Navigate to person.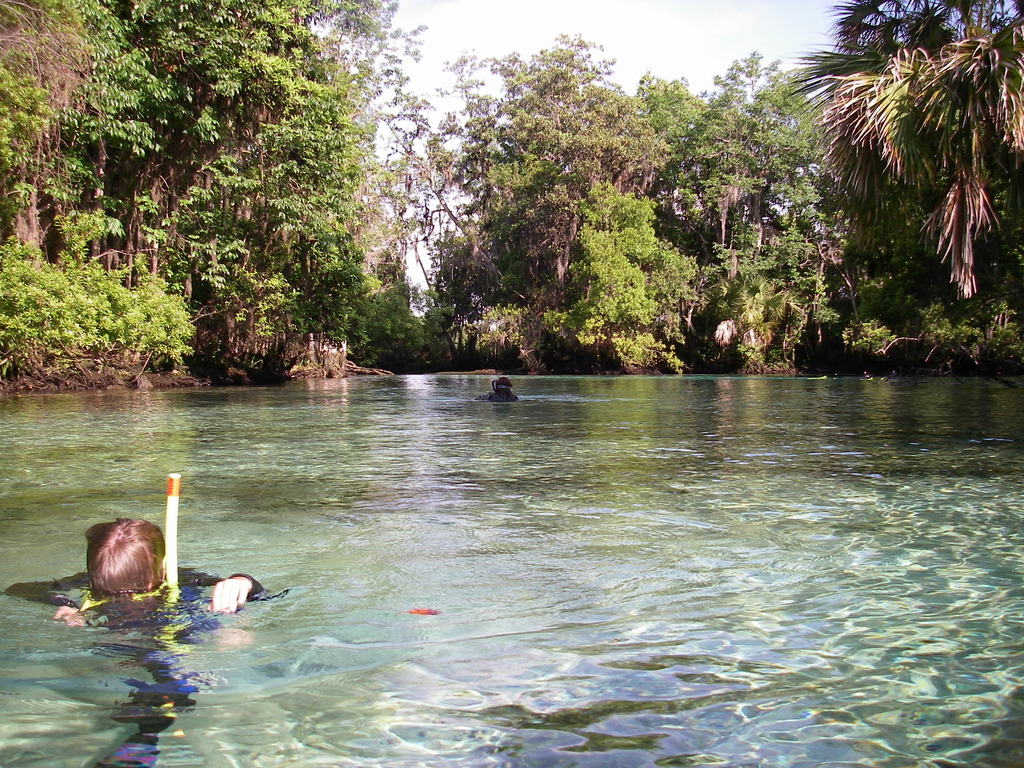
Navigation target: (477,378,516,405).
